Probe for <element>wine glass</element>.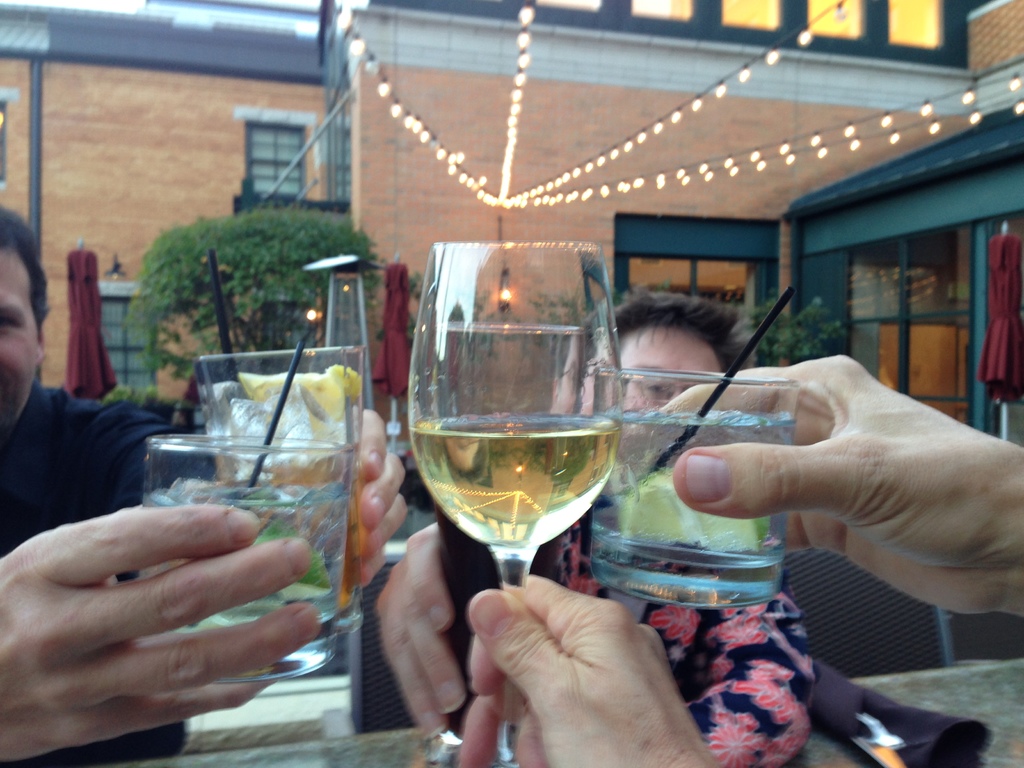
Probe result: x1=408 y1=239 x2=622 y2=767.
